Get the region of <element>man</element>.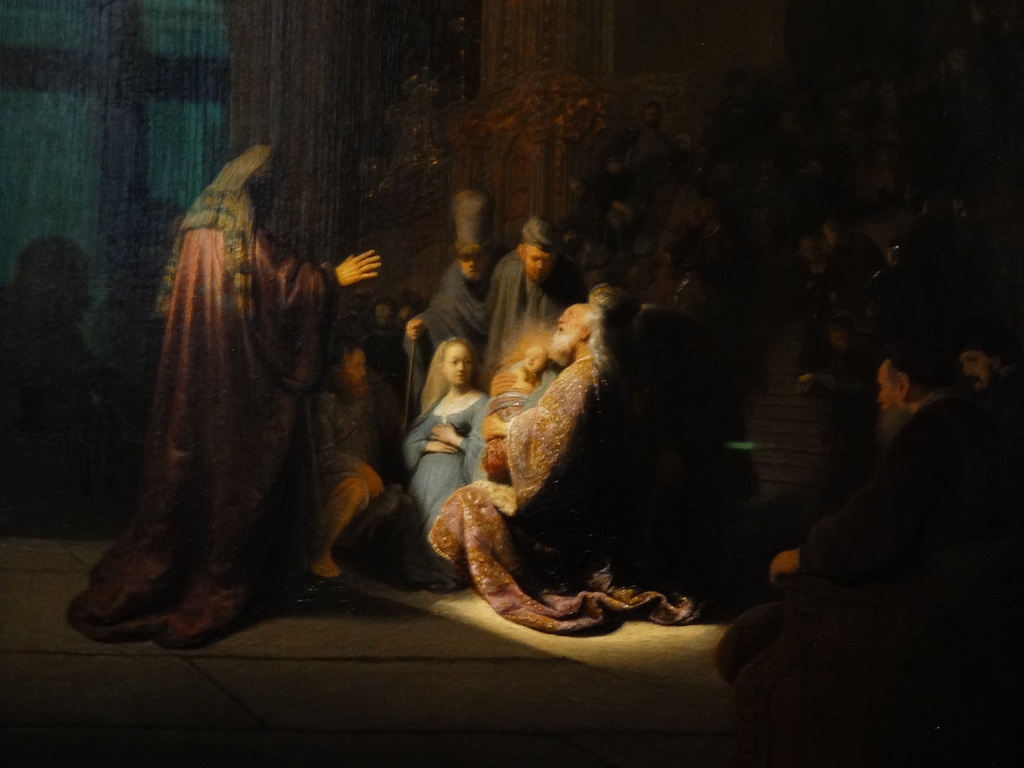
x1=717, y1=338, x2=1018, y2=742.
